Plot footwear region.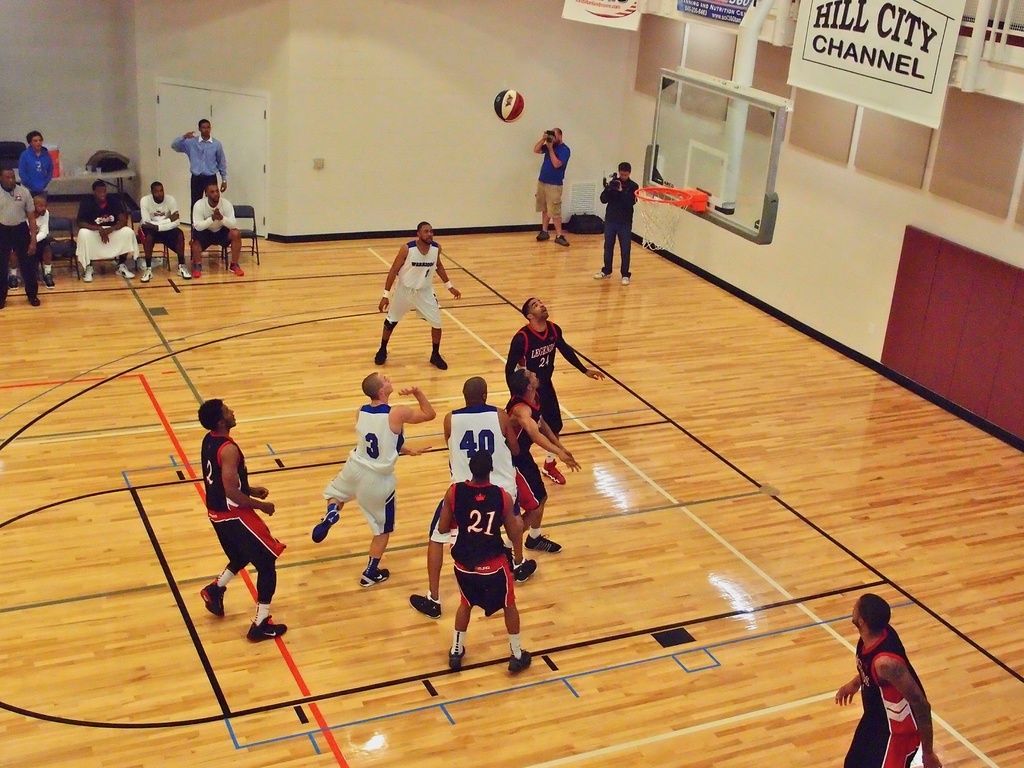
Plotted at x1=228 y1=259 x2=242 y2=276.
